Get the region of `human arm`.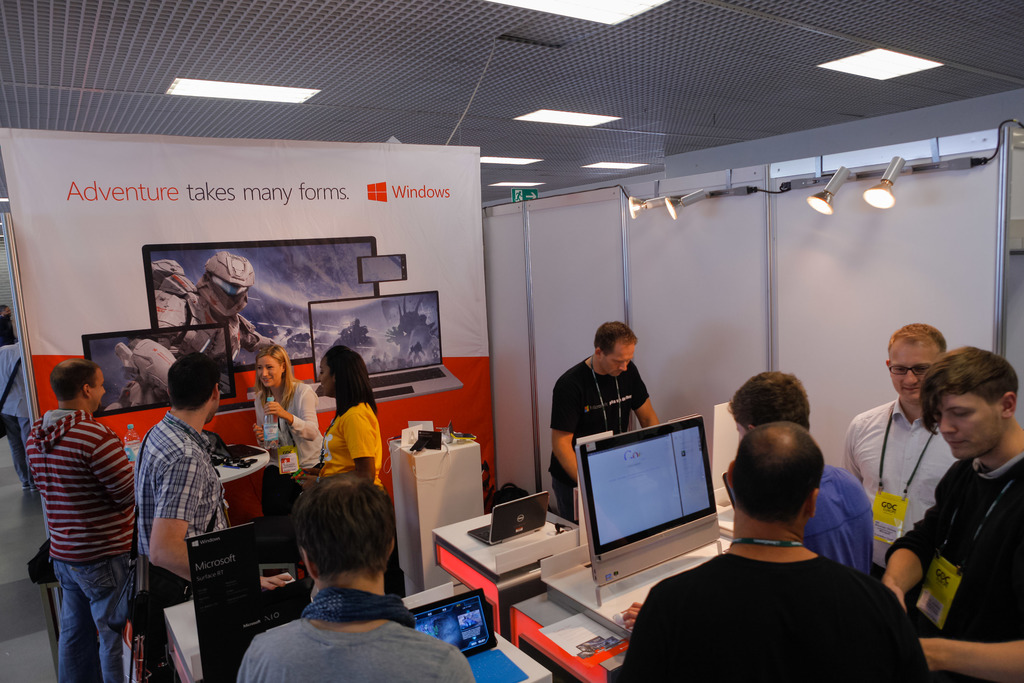
pyautogui.locateOnScreen(86, 431, 135, 509).
